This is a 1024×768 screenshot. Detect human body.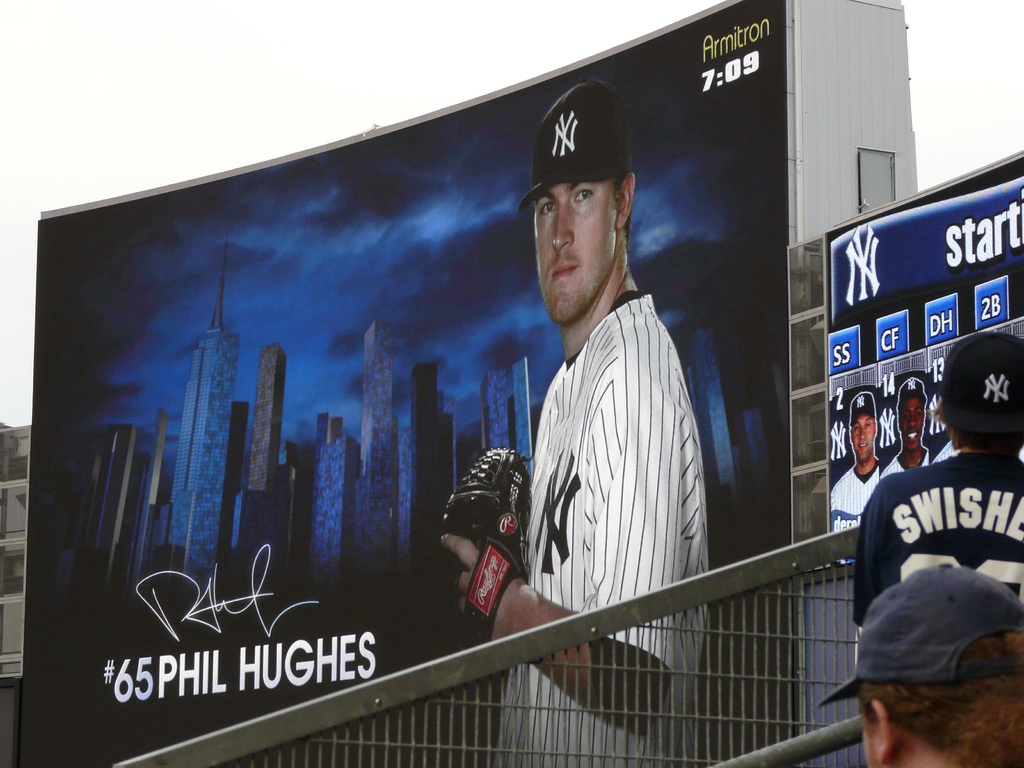
(left=468, top=138, right=740, bottom=750).
